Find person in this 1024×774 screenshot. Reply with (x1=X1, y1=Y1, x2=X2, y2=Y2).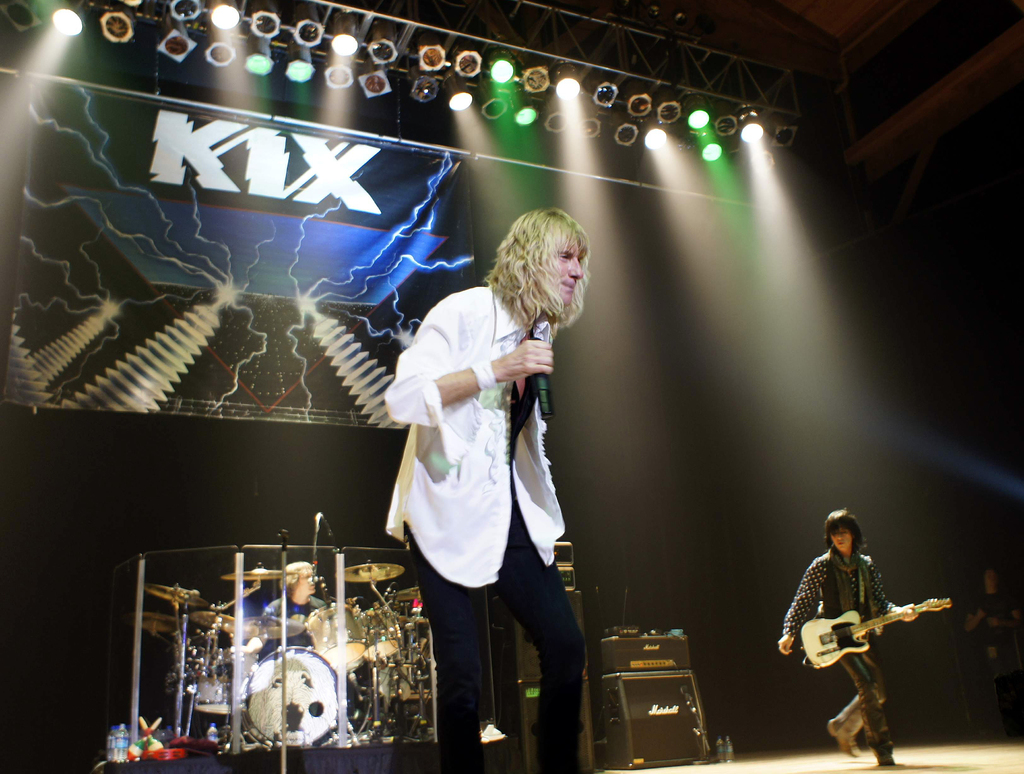
(x1=383, y1=207, x2=589, y2=773).
